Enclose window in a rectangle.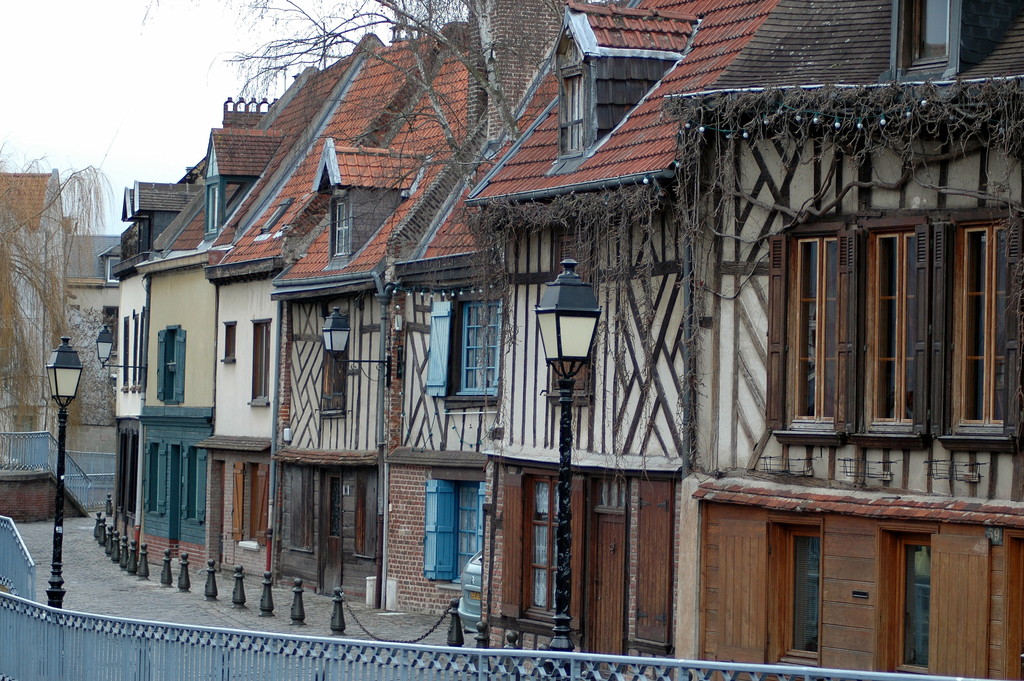
pyautogui.locateOnScreen(252, 322, 273, 413).
